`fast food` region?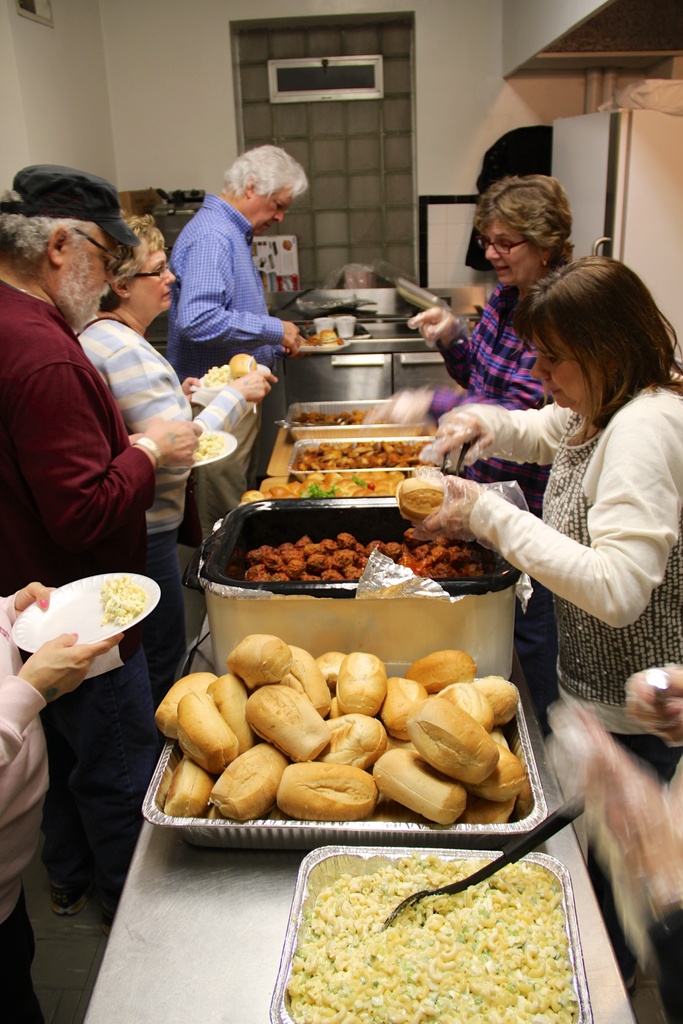
(x1=283, y1=645, x2=324, y2=724)
